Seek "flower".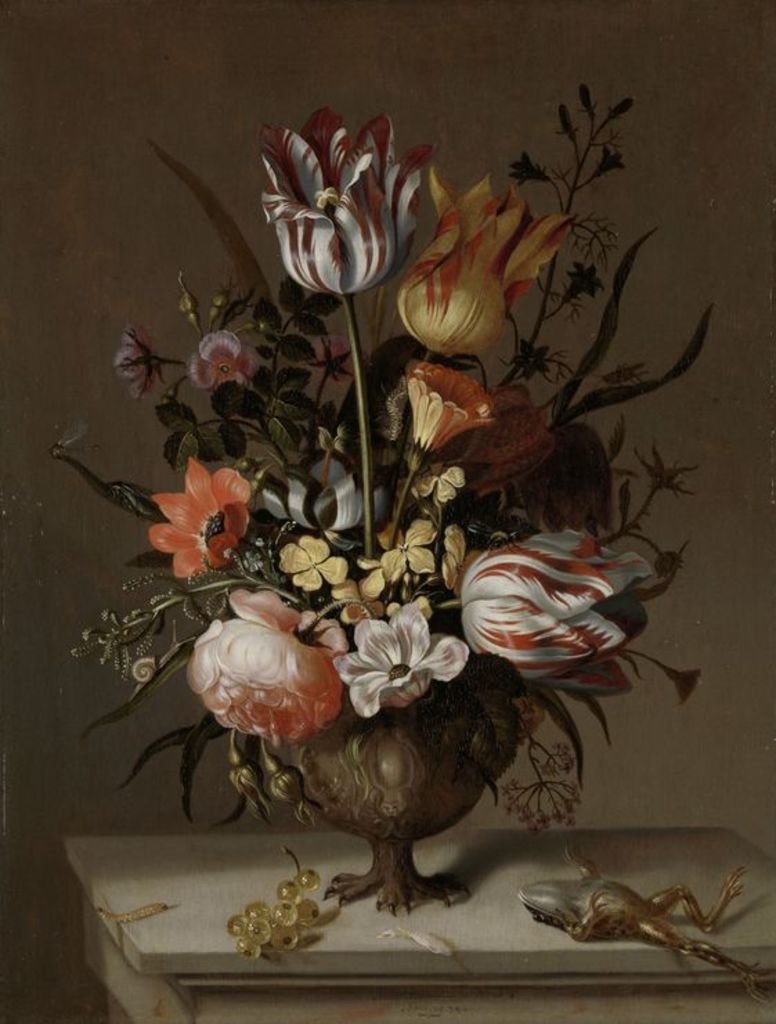
[338, 605, 468, 708].
